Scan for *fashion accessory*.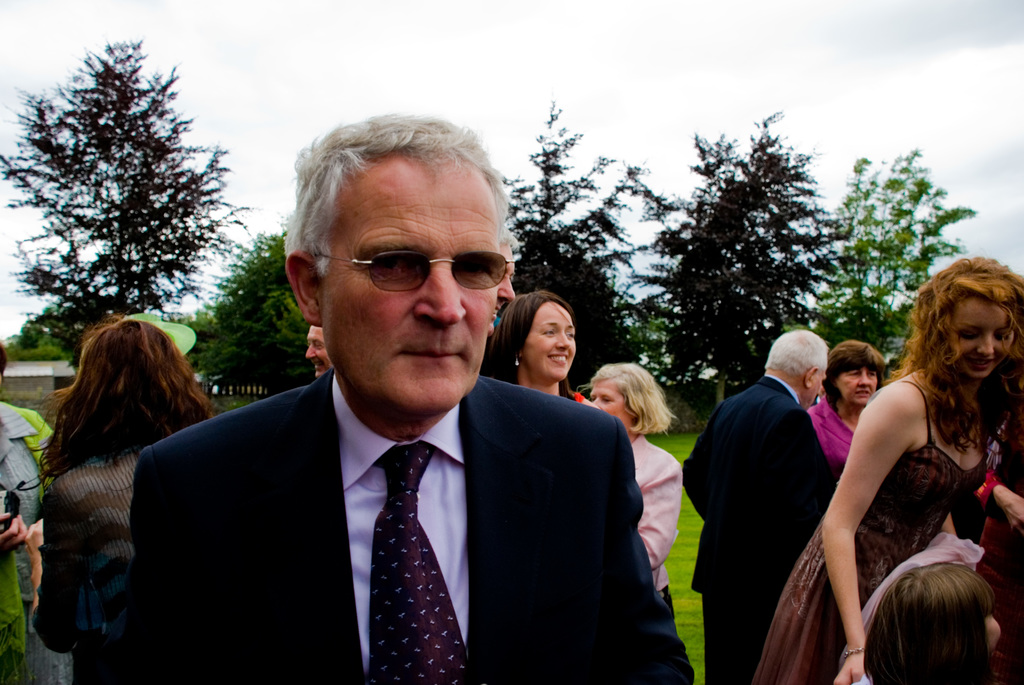
Scan result: (x1=371, y1=448, x2=467, y2=684).
